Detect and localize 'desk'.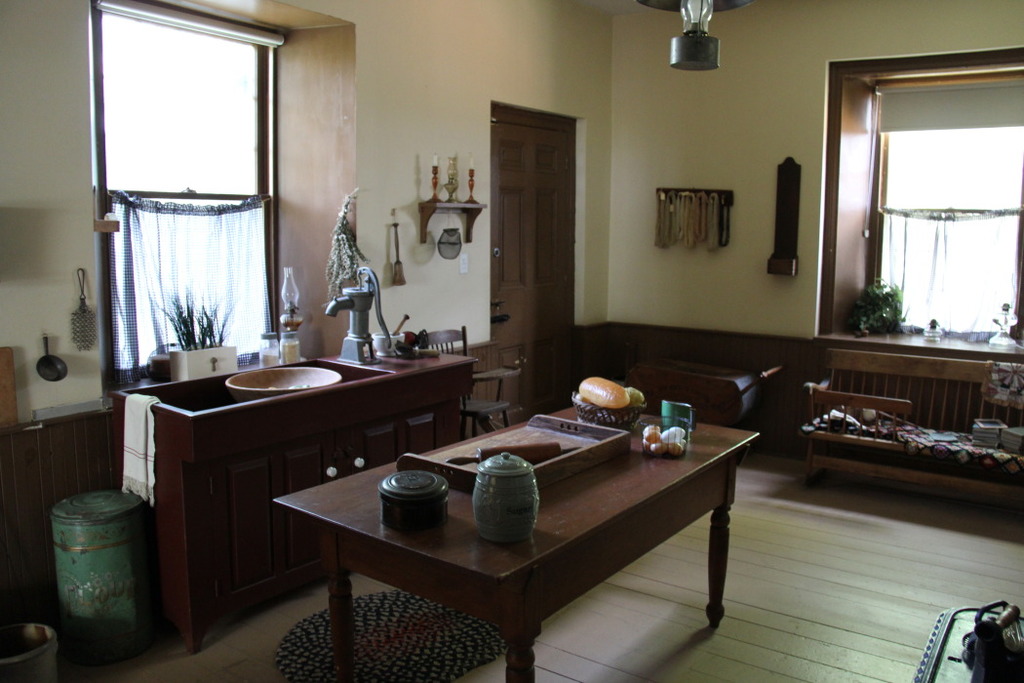
Localized at (290,395,770,672).
